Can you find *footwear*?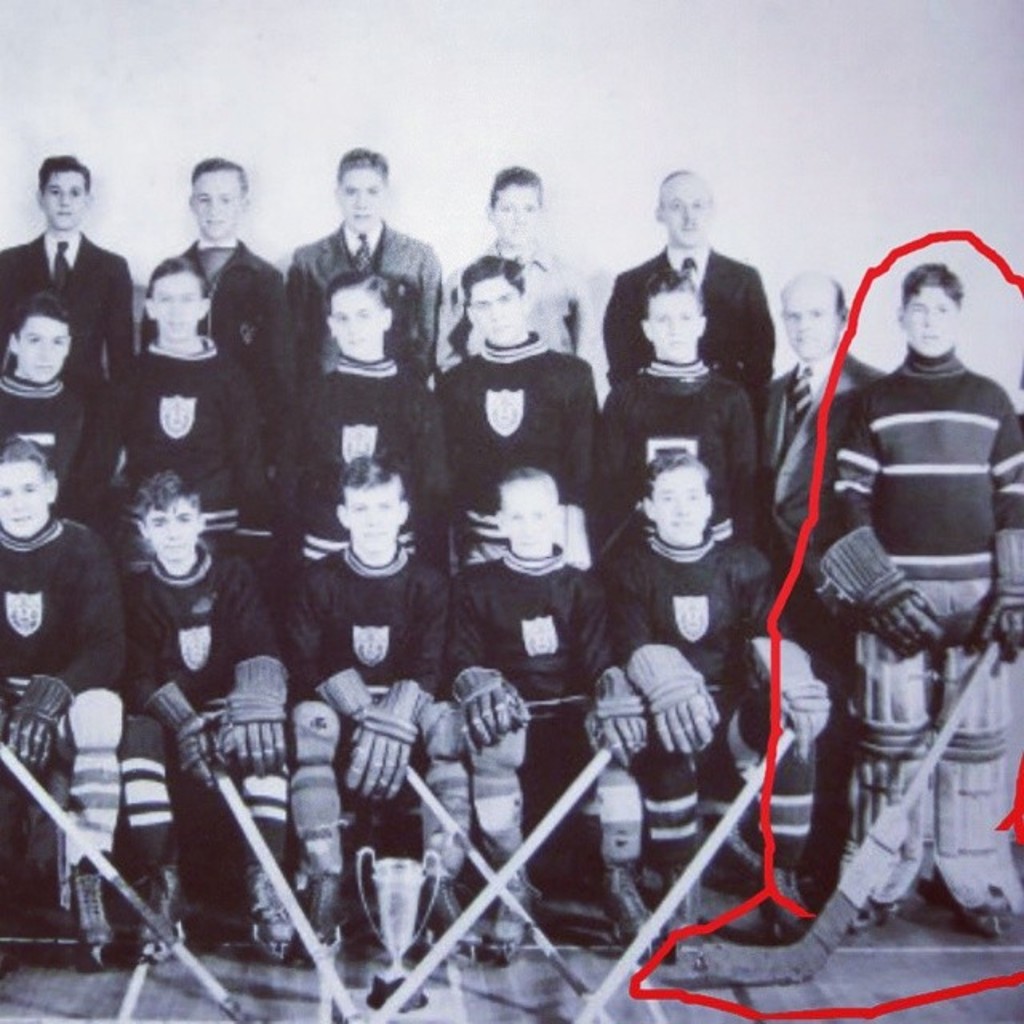
Yes, bounding box: {"x1": 304, "y1": 877, "x2": 349, "y2": 952}.
